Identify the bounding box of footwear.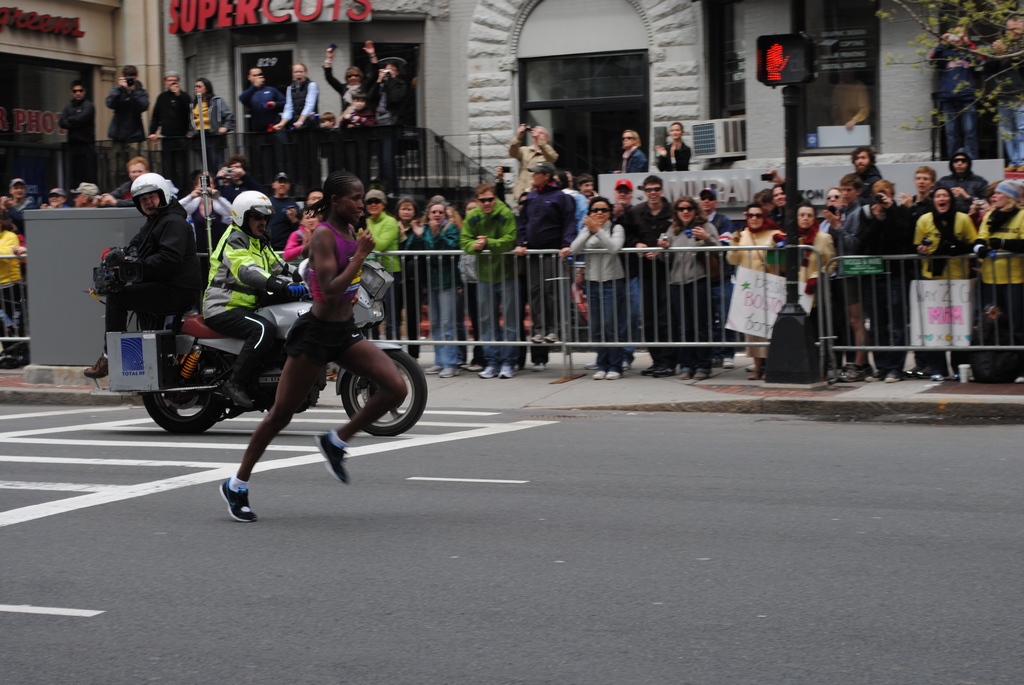
region(589, 370, 600, 381).
